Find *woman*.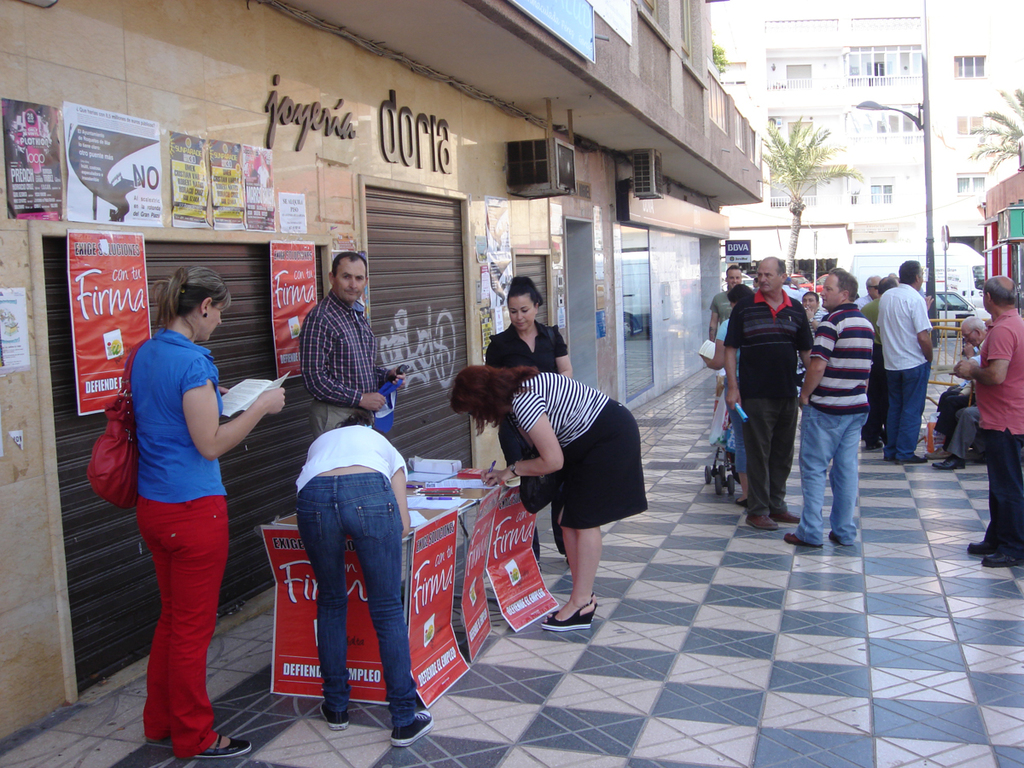
left=120, top=268, right=286, bottom=761.
